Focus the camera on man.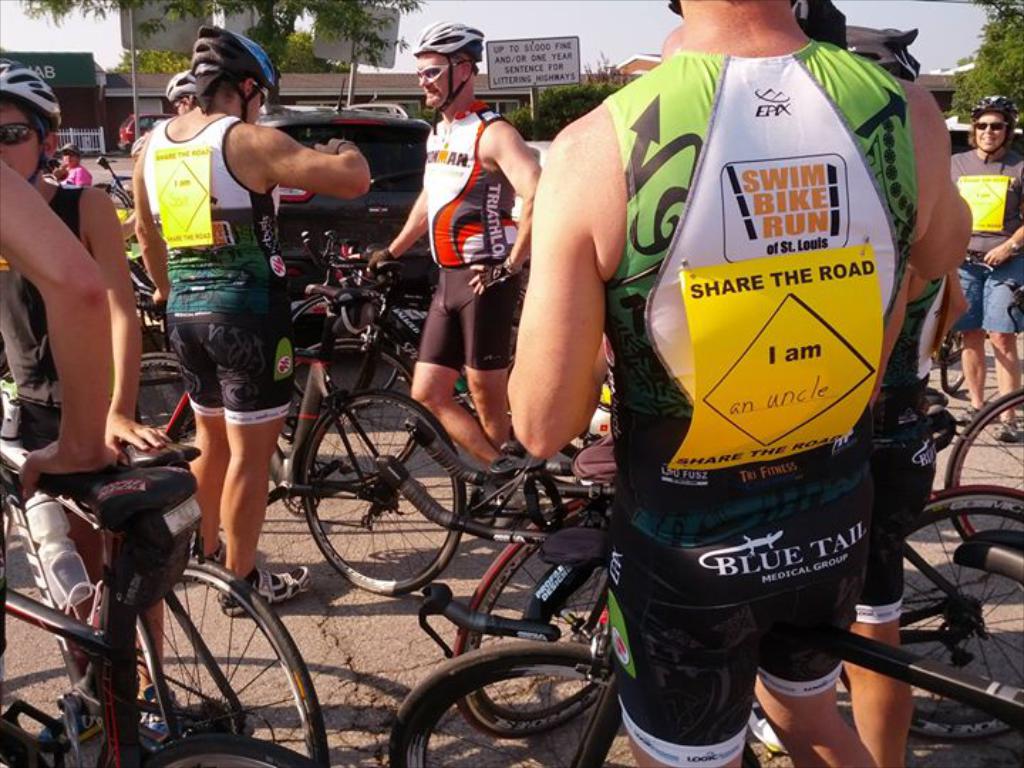
Focus region: 134:23:370:620.
